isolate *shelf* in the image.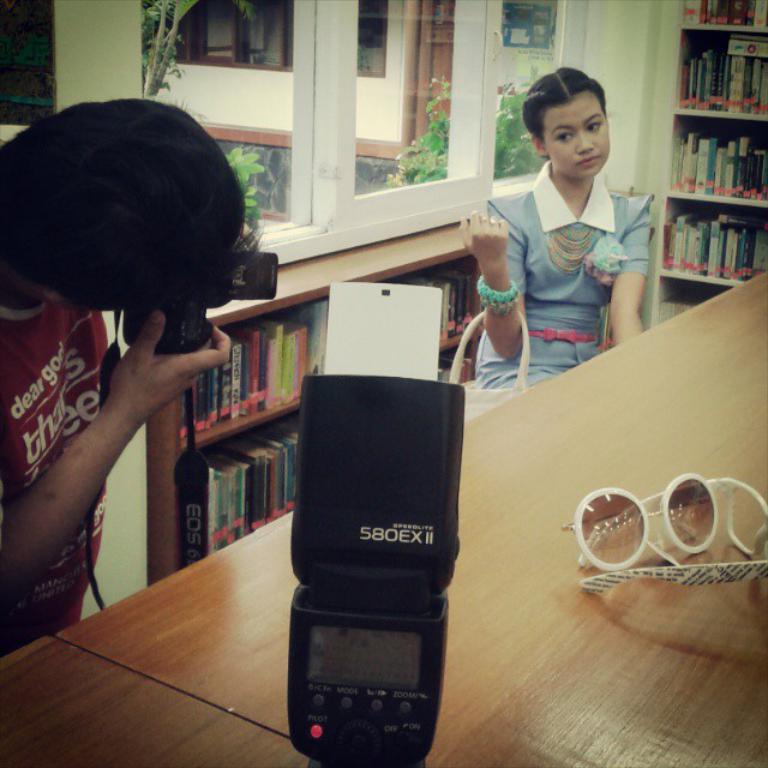
Isolated region: <region>682, 0, 767, 32</region>.
